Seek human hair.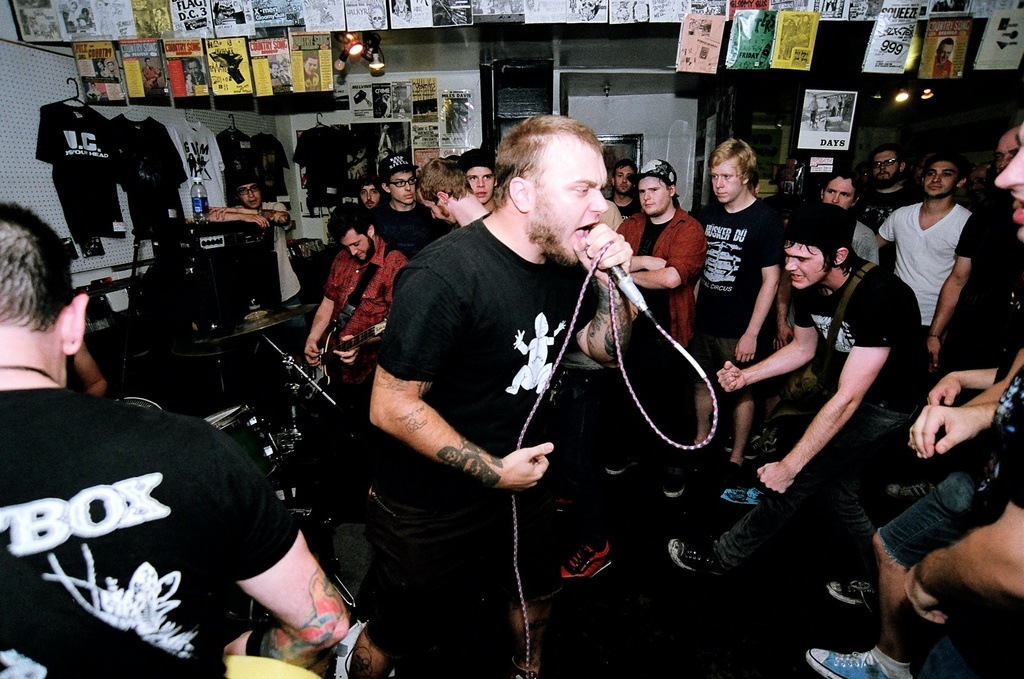
(706, 136, 757, 192).
